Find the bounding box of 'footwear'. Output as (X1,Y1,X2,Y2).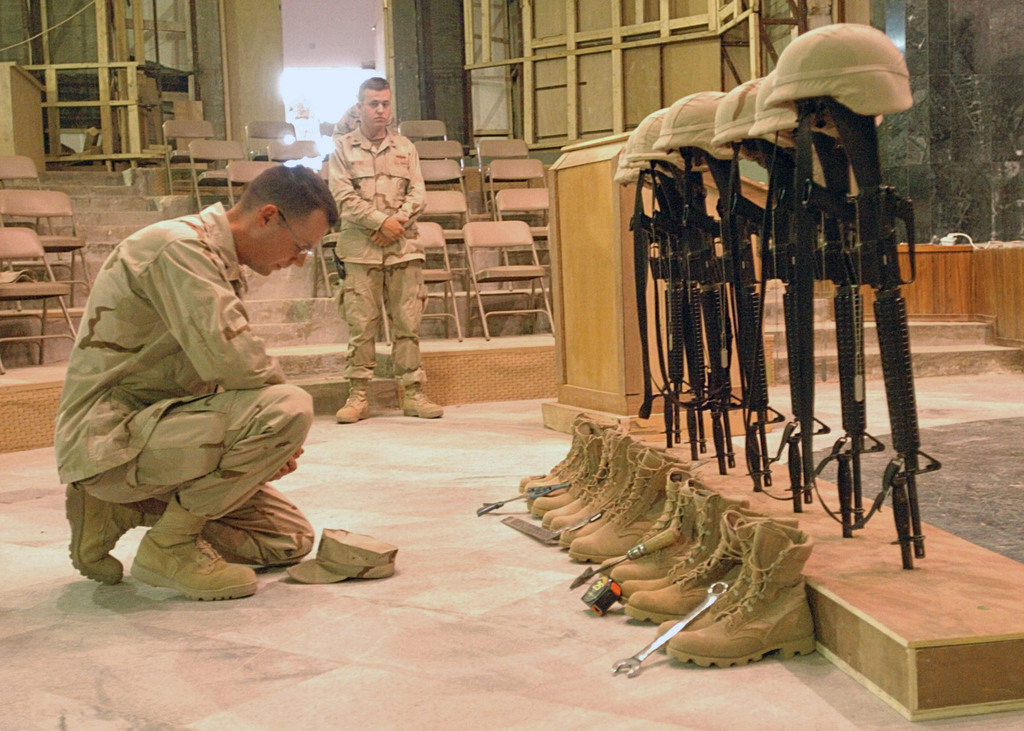
(130,492,256,602).
